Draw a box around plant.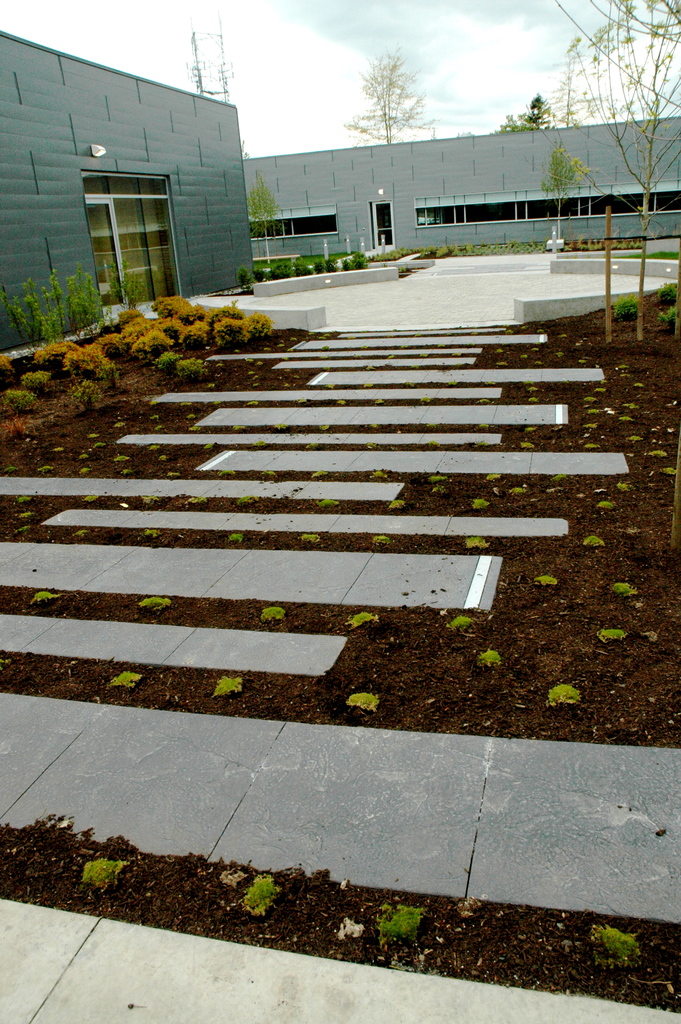
BBox(219, 318, 247, 351).
